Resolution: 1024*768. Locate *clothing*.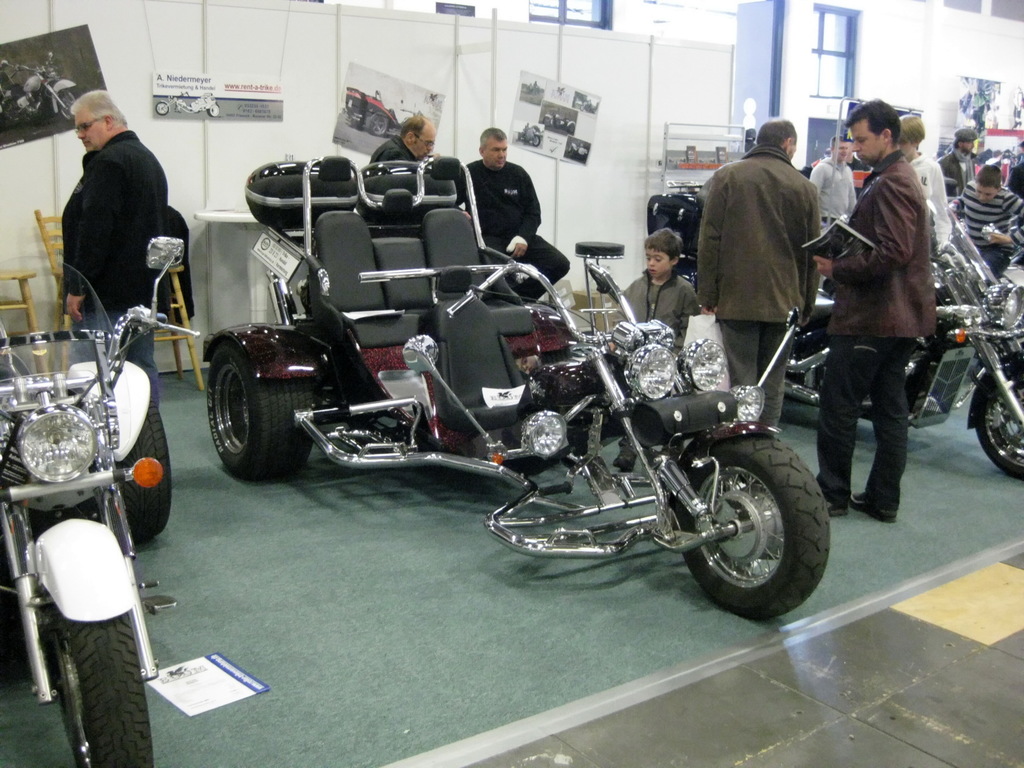
l=369, t=141, r=417, b=172.
